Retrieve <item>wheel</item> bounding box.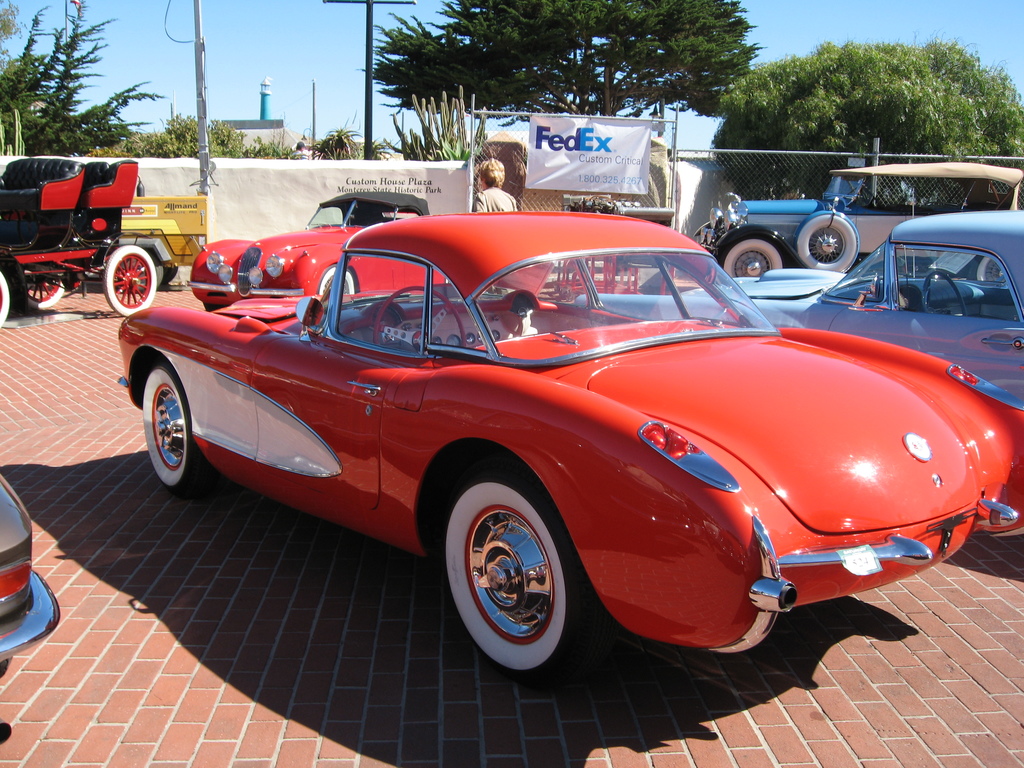
Bounding box: {"left": 143, "top": 362, "right": 209, "bottom": 494}.
